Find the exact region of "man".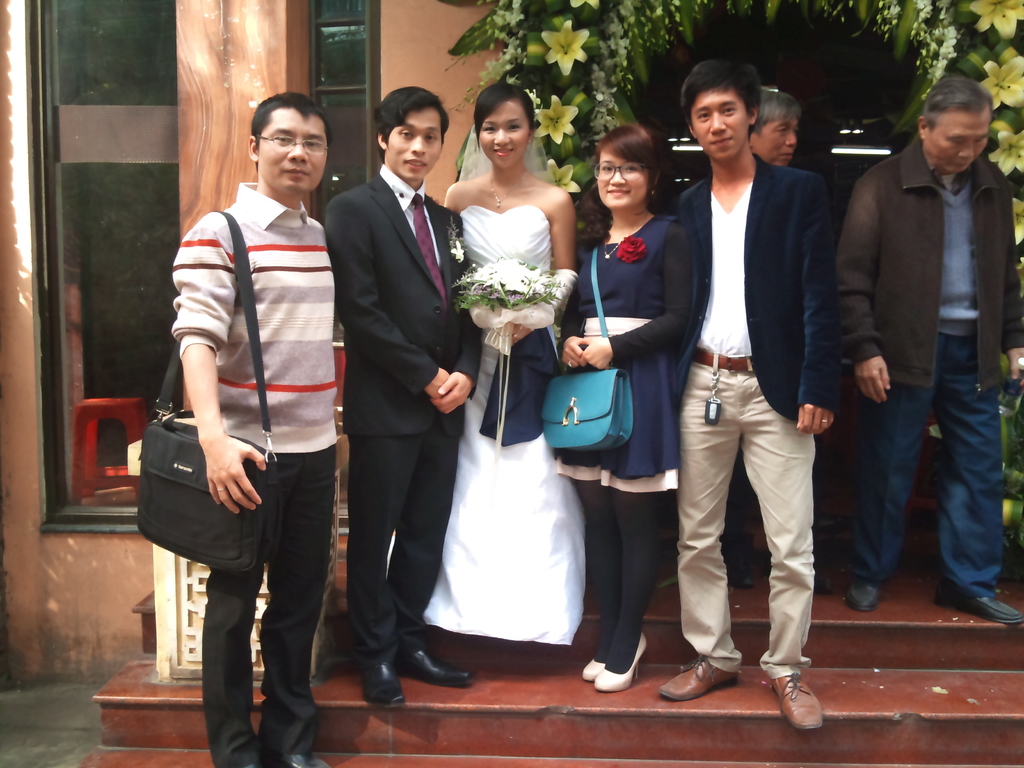
Exact region: {"left": 318, "top": 78, "right": 489, "bottom": 701}.
